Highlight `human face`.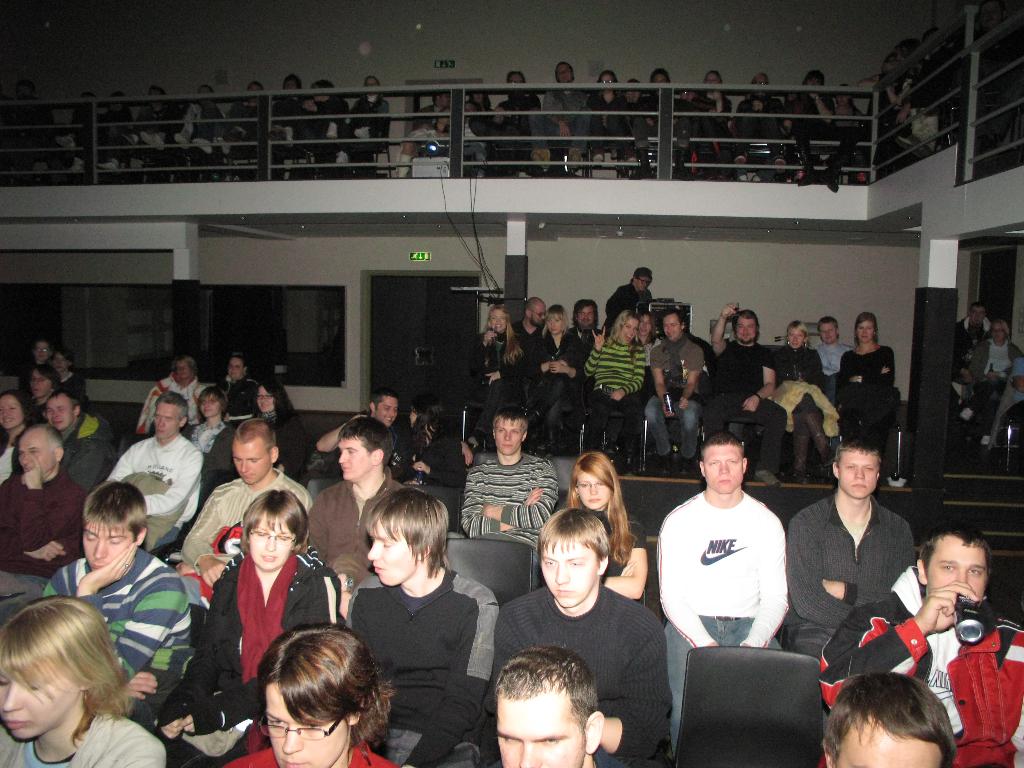
Highlighted region: {"x1": 575, "y1": 477, "x2": 612, "y2": 506}.
